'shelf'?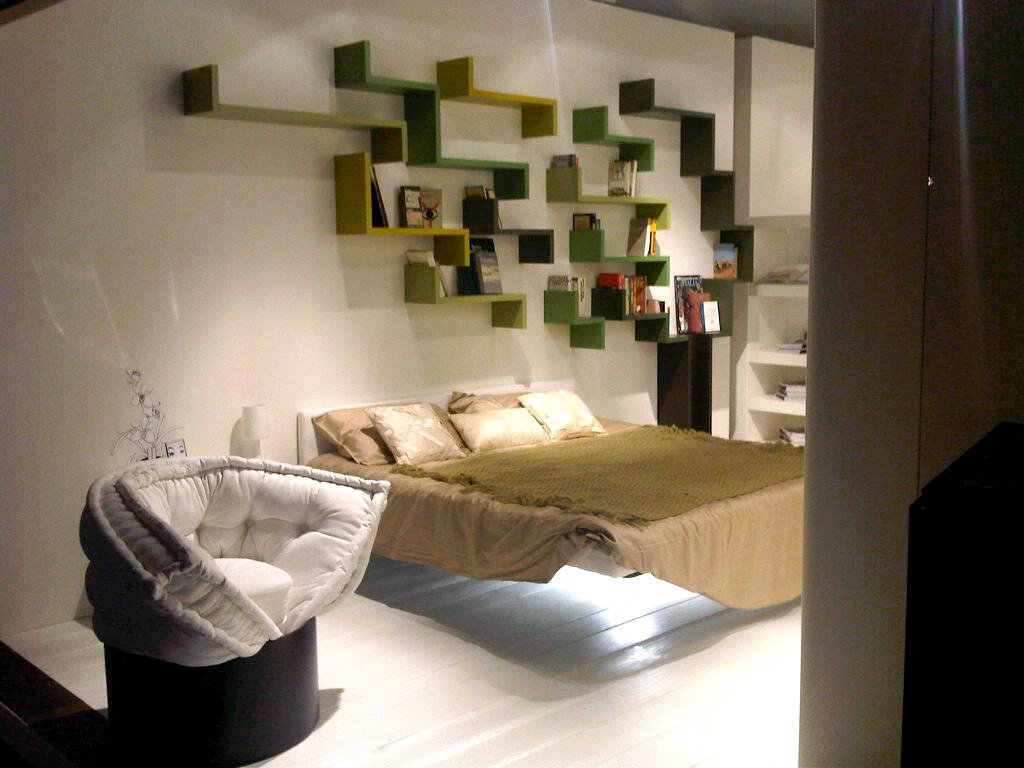
region(541, 168, 670, 225)
